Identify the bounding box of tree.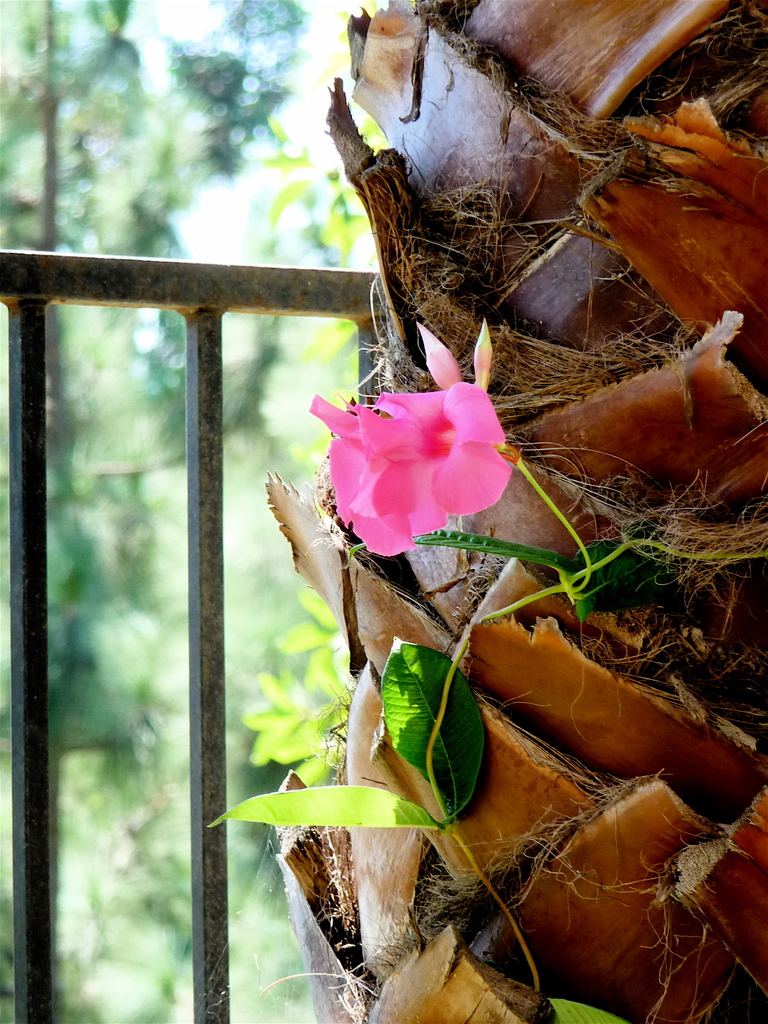
[x1=6, y1=0, x2=336, y2=1023].
